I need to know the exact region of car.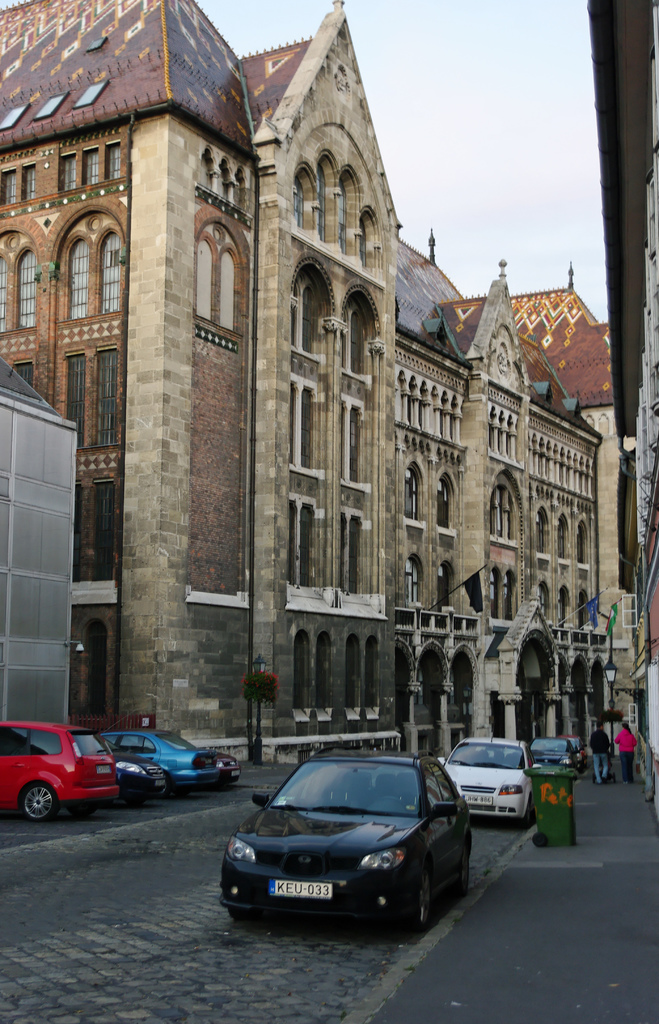
Region: box(562, 732, 587, 767).
